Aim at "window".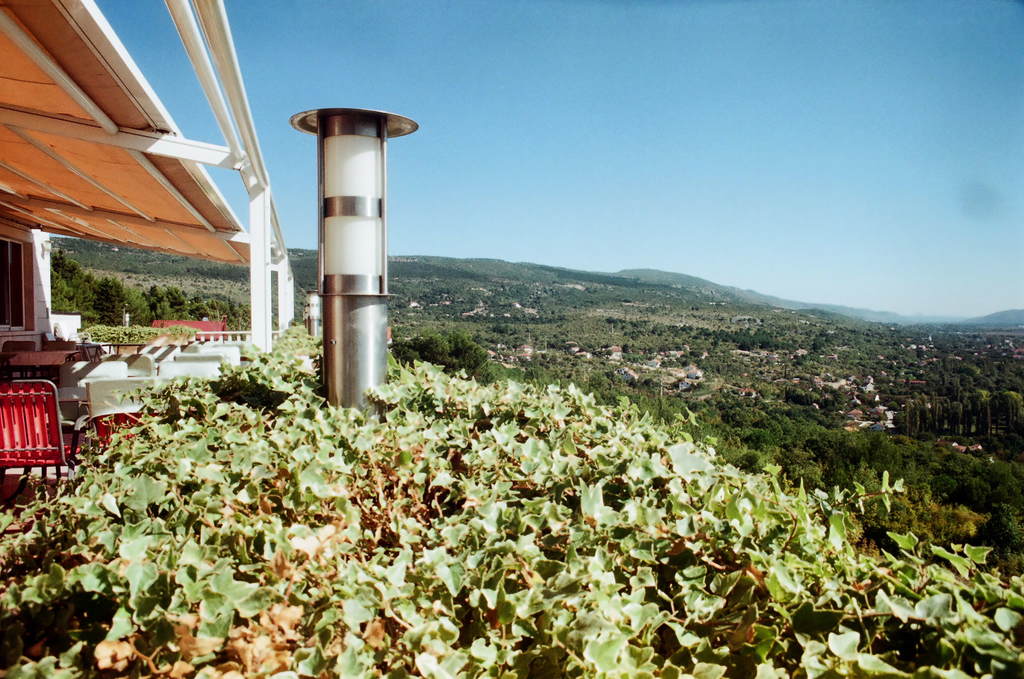
Aimed at [x1=0, y1=225, x2=35, y2=335].
